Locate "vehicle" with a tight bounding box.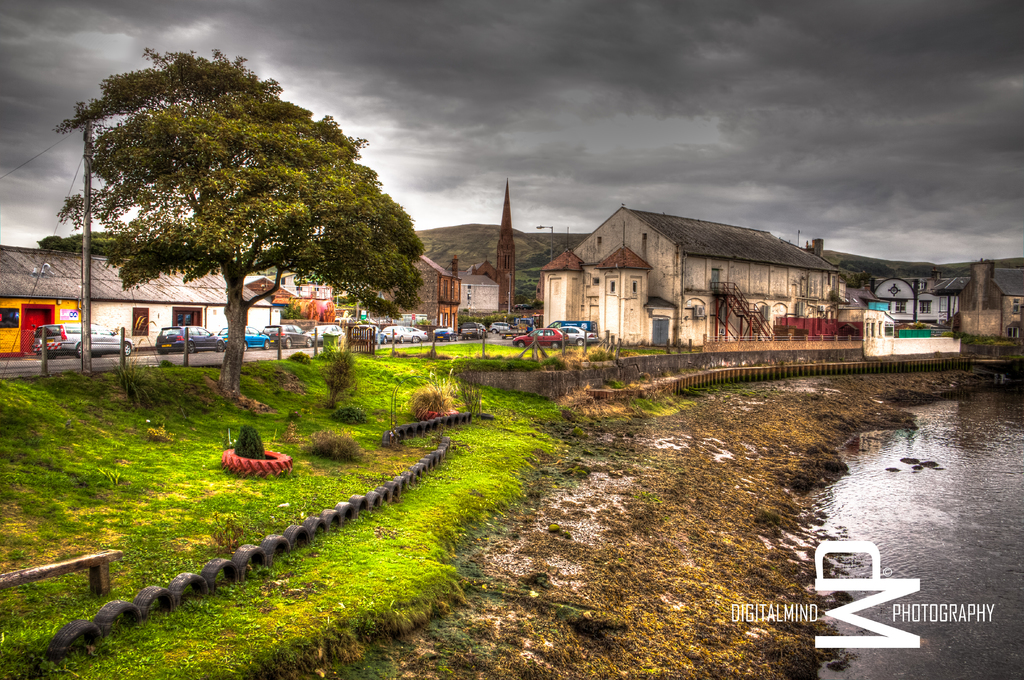
Rect(429, 323, 452, 337).
